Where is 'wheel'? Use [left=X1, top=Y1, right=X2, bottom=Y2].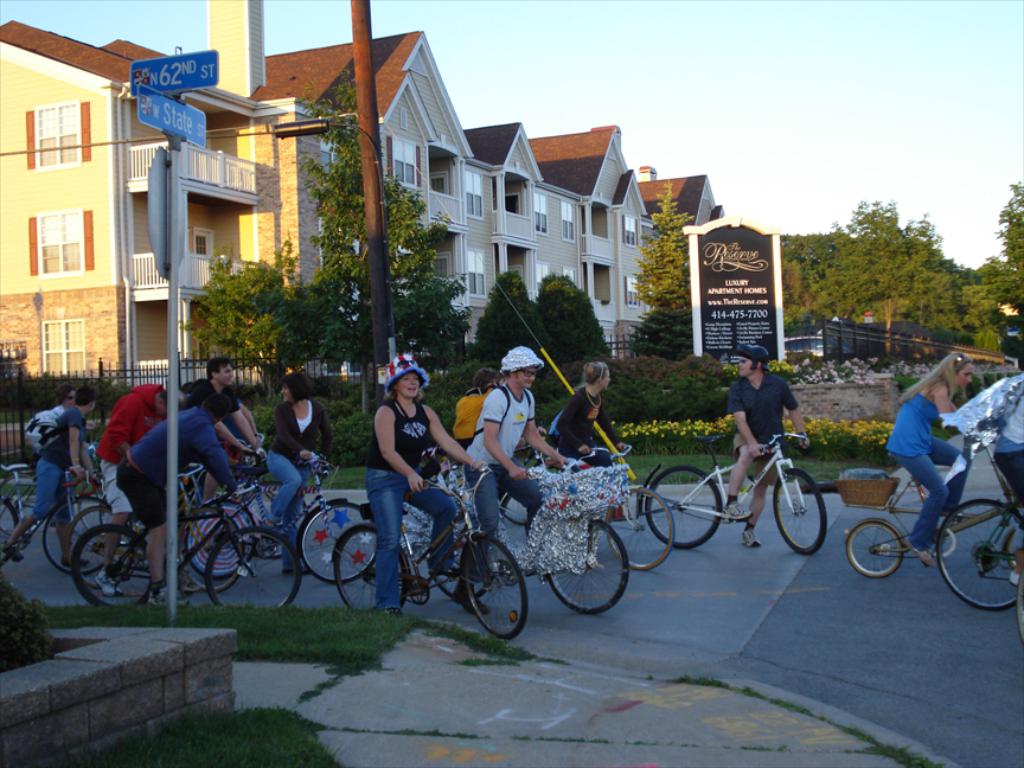
[left=283, top=501, right=390, bottom=587].
